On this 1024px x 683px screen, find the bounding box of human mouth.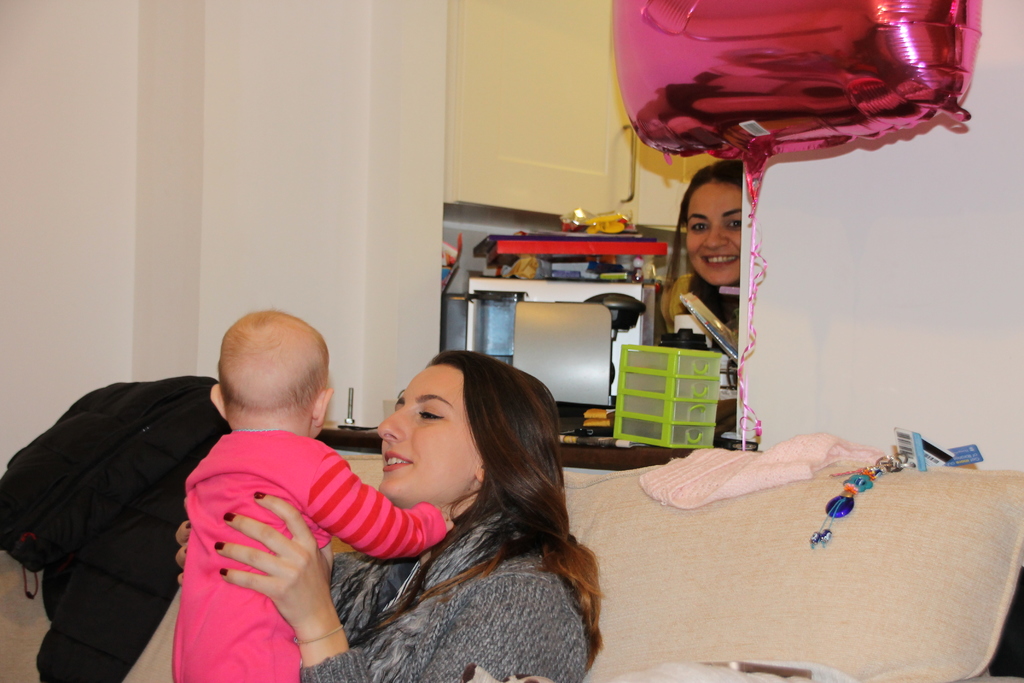
Bounding box: 383, 452, 413, 472.
